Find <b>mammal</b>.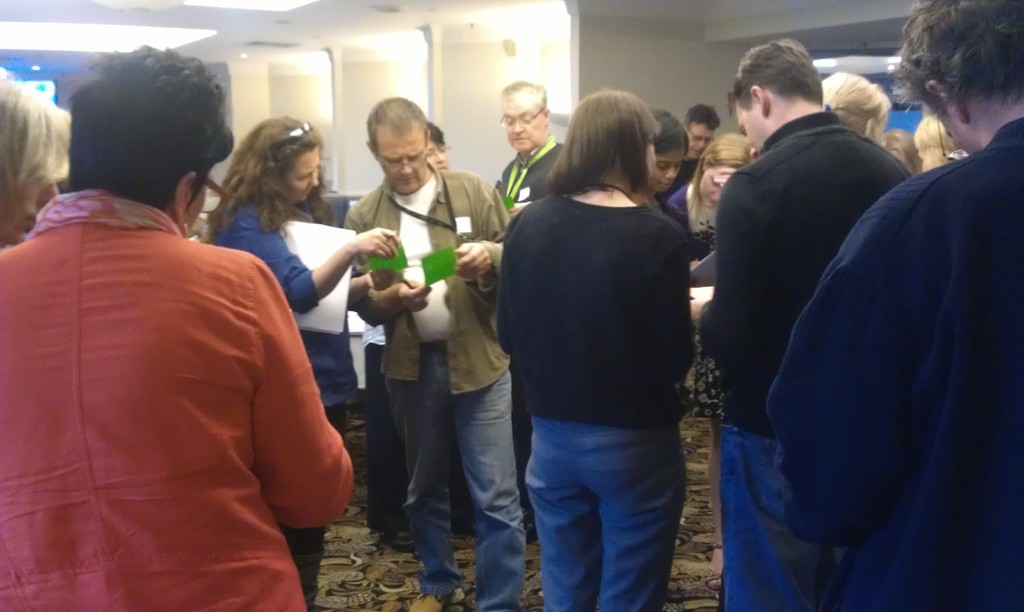
box(819, 67, 893, 149).
